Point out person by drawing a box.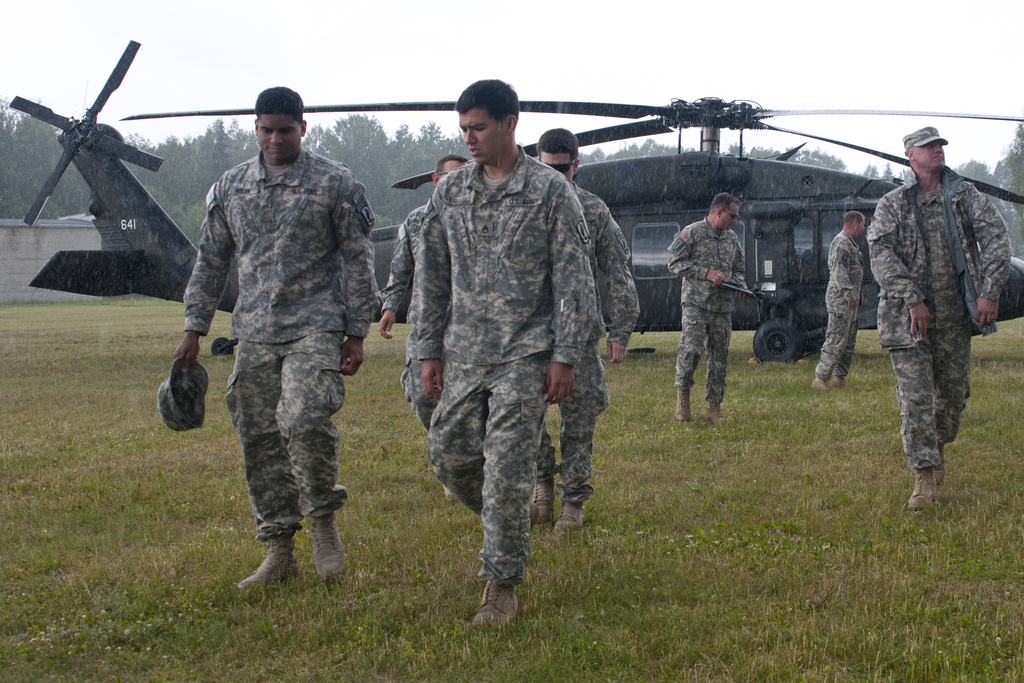
bbox=[812, 209, 867, 395].
